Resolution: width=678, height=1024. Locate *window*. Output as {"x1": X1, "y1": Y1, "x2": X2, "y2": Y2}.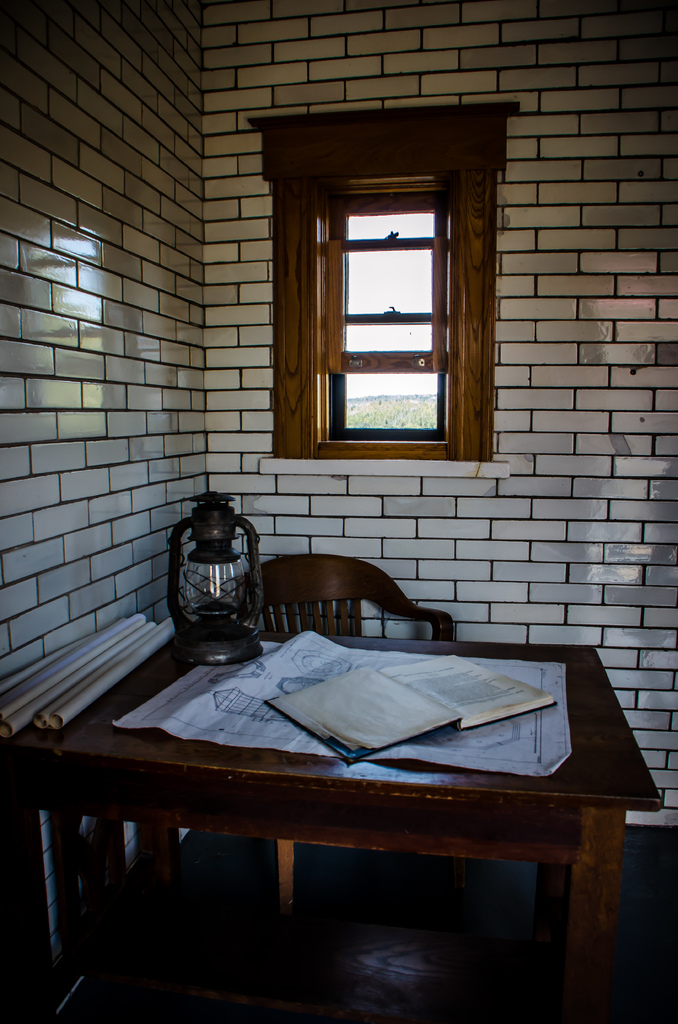
{"x1": 257, "y1": 99, "x2": 506, "y2": 456}.
